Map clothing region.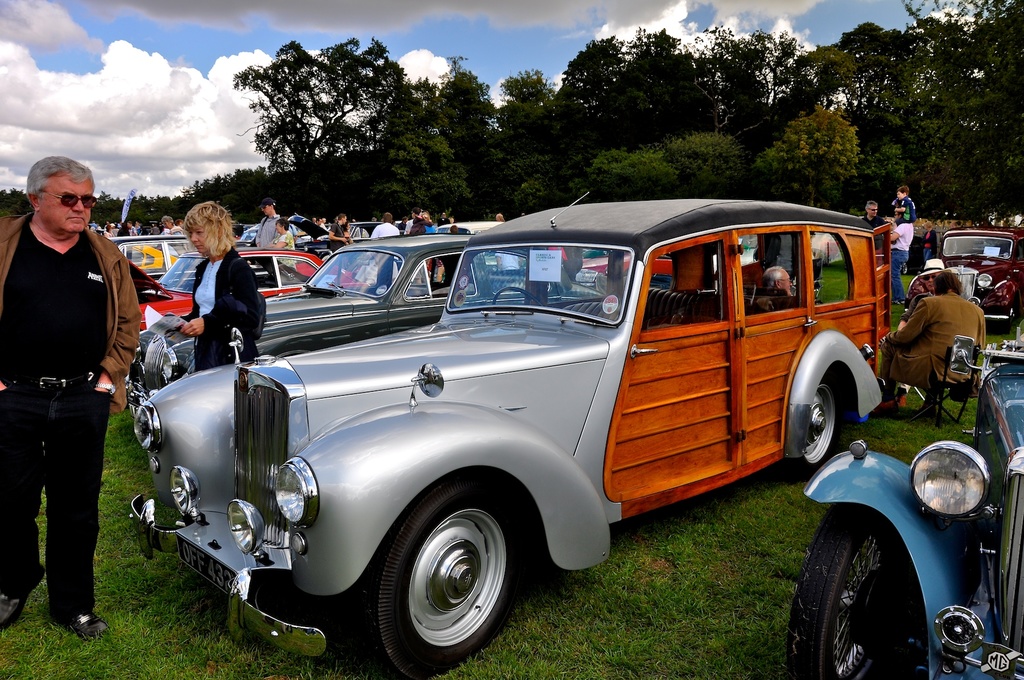
Mapped to [329,222,351,248].
